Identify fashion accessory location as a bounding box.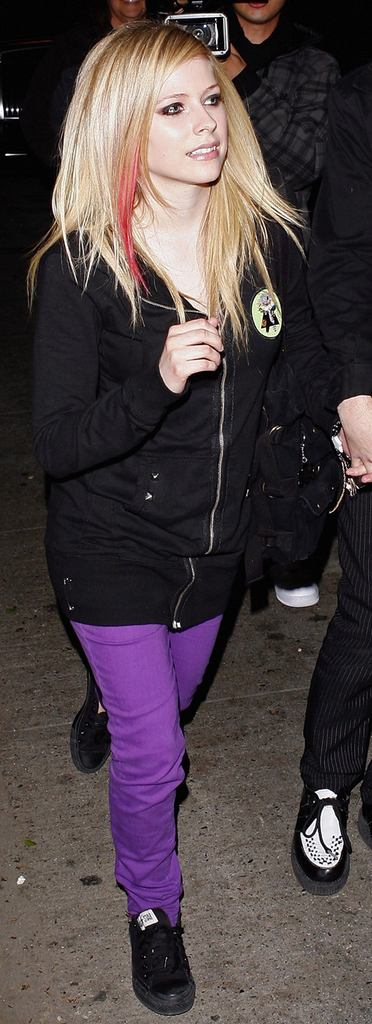
<region>126, 903, 200, 1018</region>.
